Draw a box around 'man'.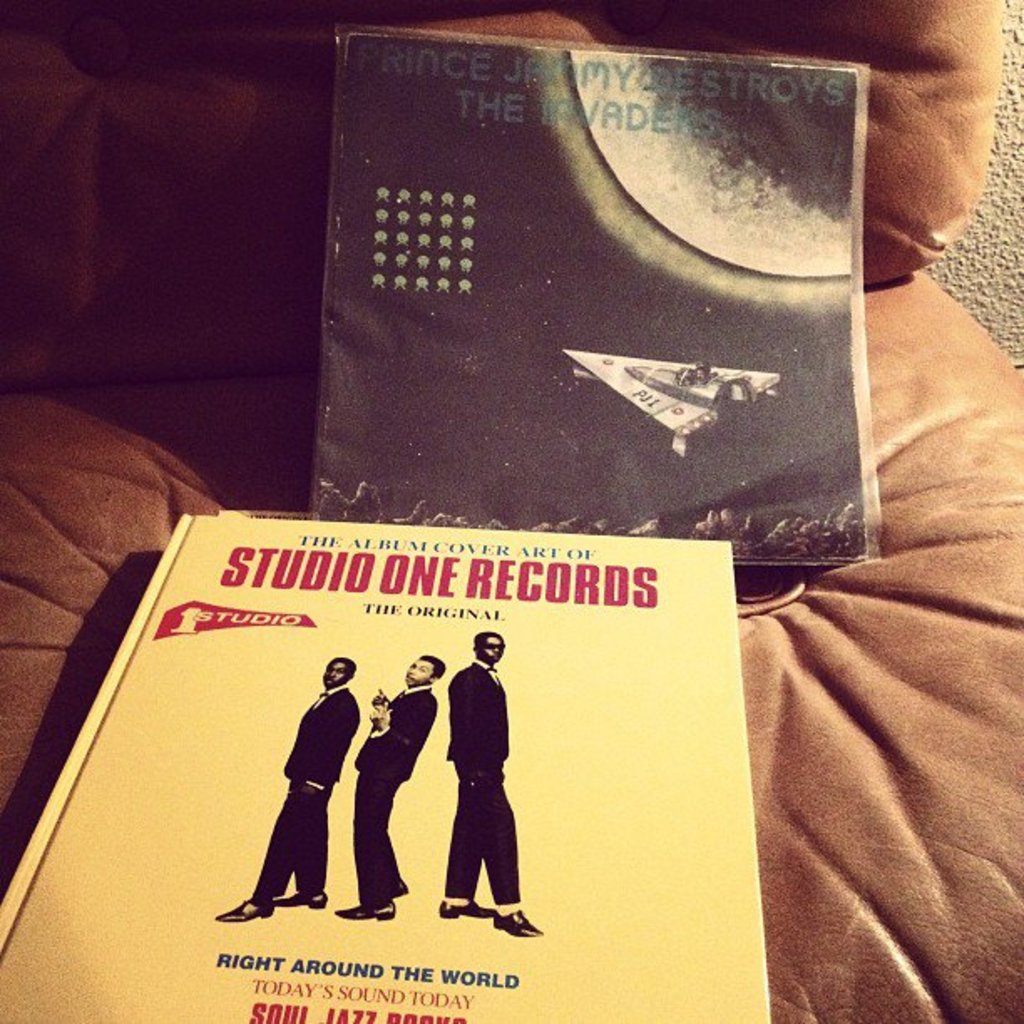
{"x1": 343, "y1": 653, "x2": 442, "y2": 924}.
